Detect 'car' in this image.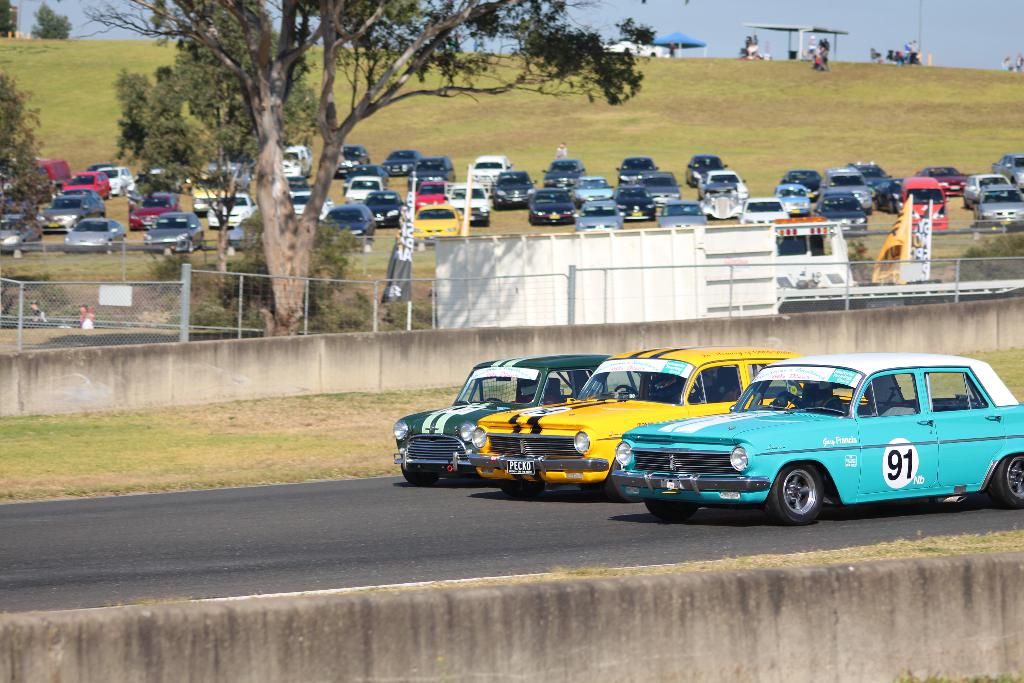
Detection: (62,170,113,204).
